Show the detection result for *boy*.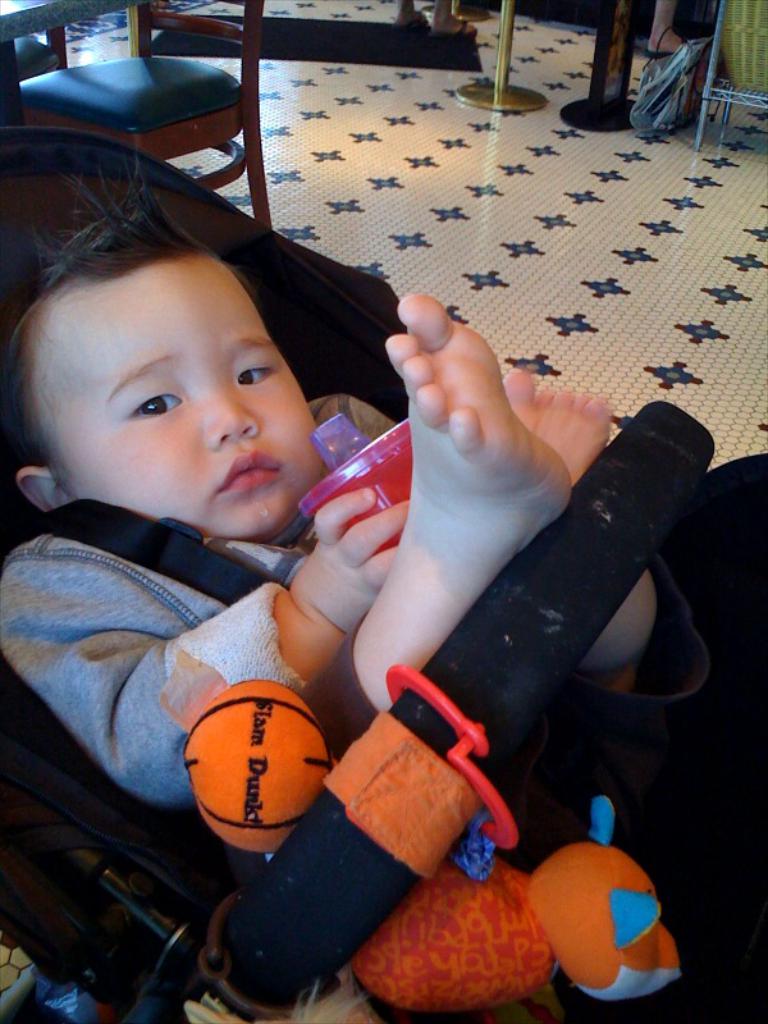
l=0, t=133, r=657, b=863.
